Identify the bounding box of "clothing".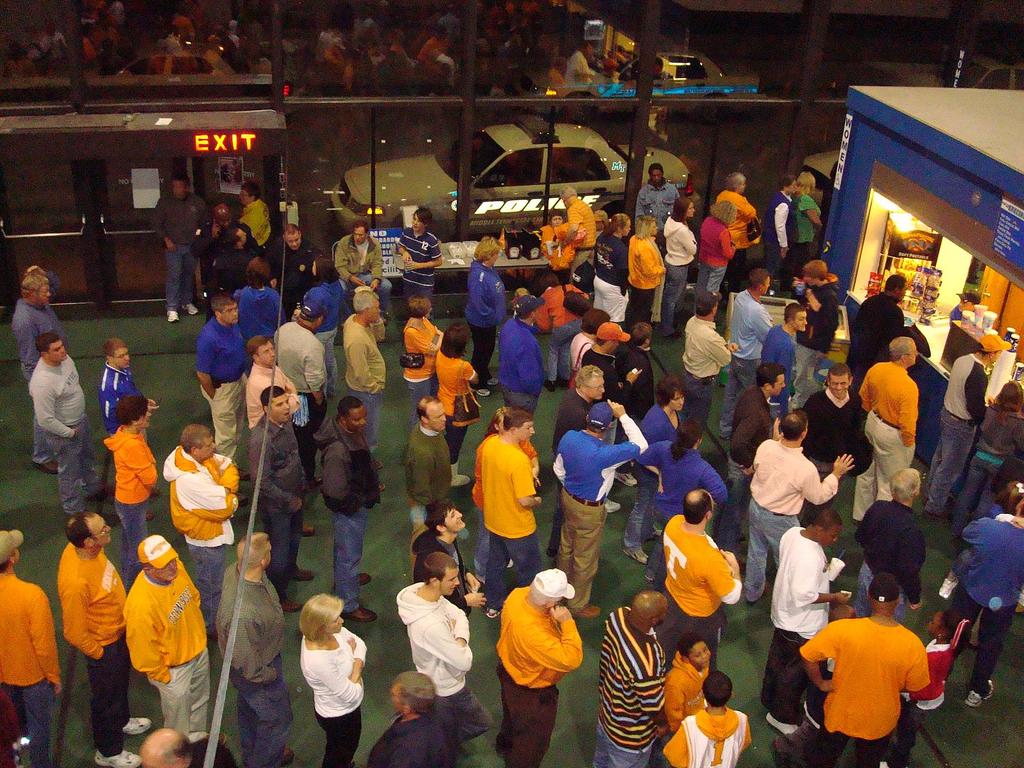
[894, 636, 941, 767].
